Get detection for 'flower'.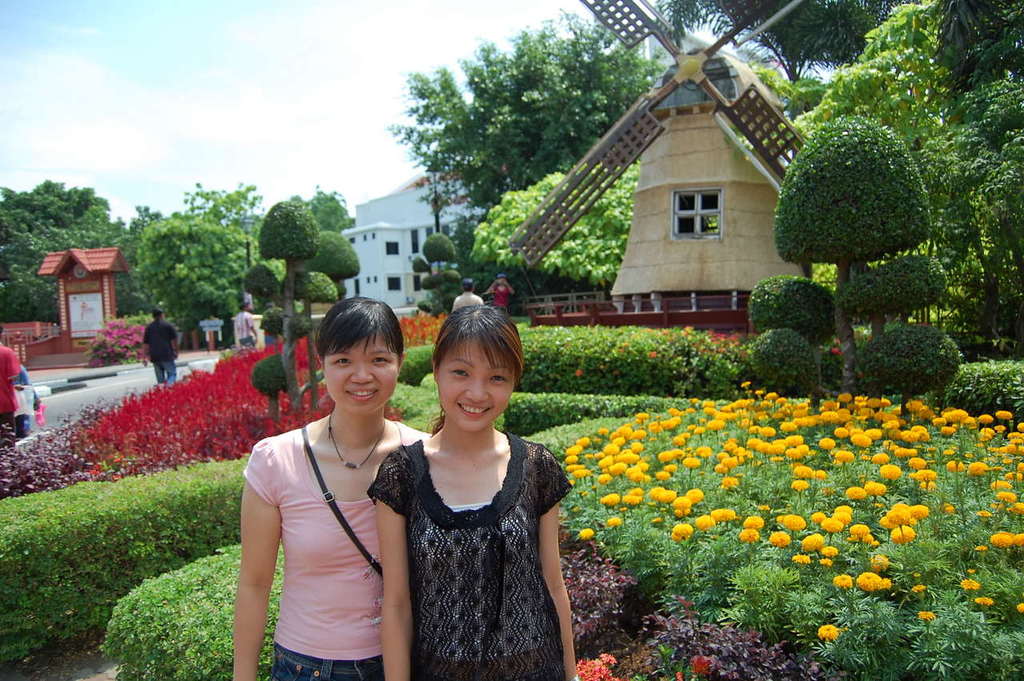
Detection: l=915, t=609, r=935, b=628.
